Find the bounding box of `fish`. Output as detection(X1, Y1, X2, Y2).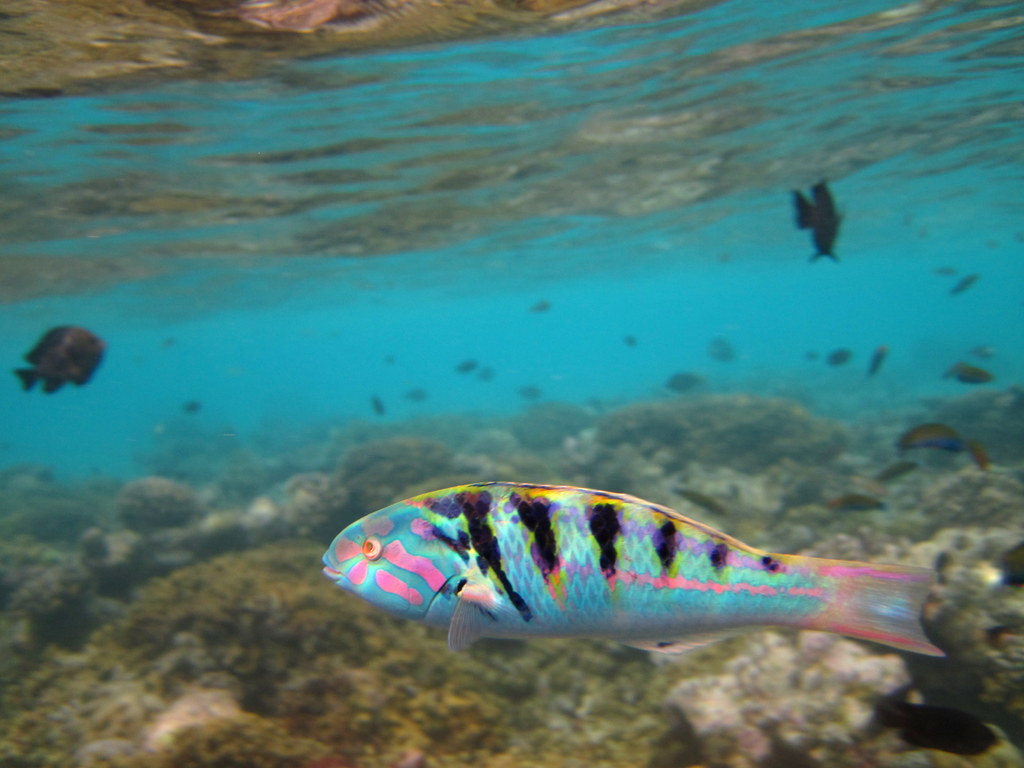
detection(13, 316, 109, 396).
